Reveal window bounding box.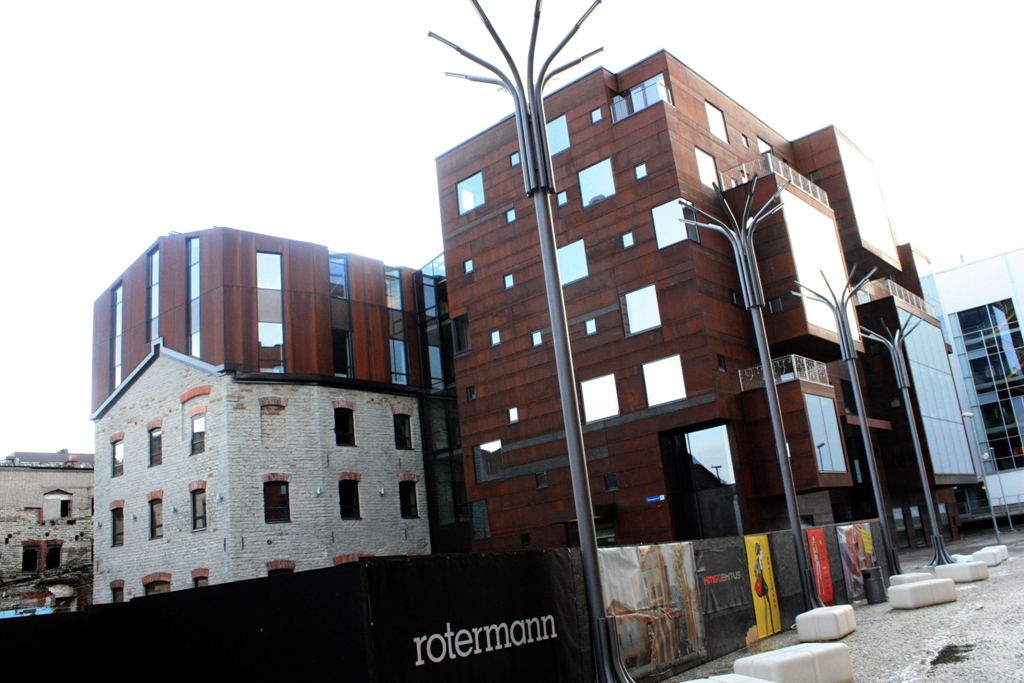
Revealed: (x1=141, y1=494, x2=159, y2=546).
